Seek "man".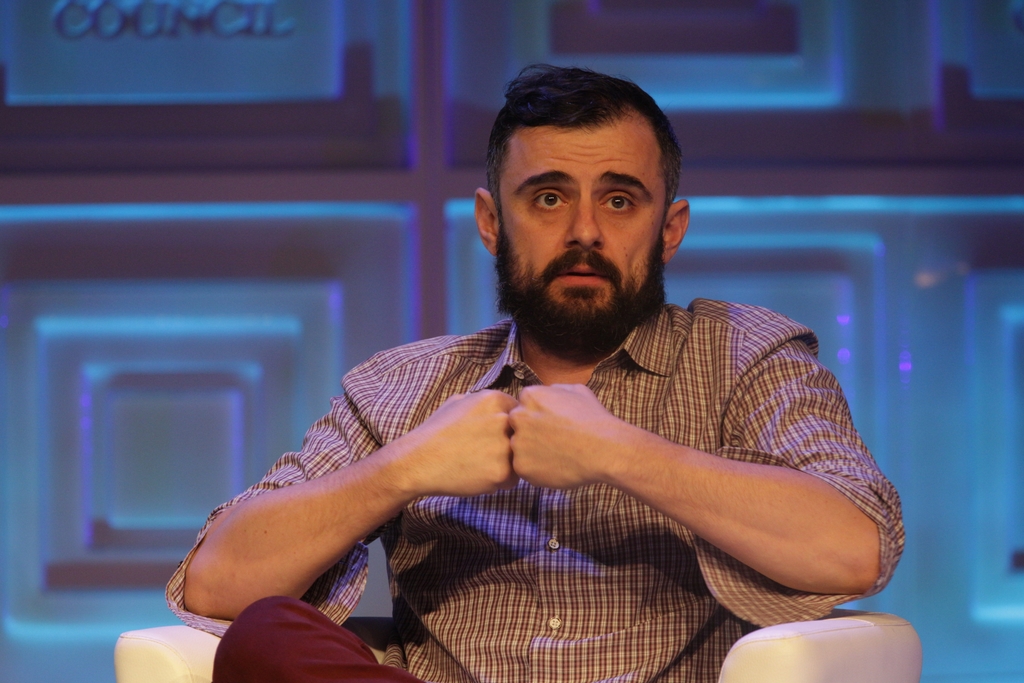
227 99 884 664.
